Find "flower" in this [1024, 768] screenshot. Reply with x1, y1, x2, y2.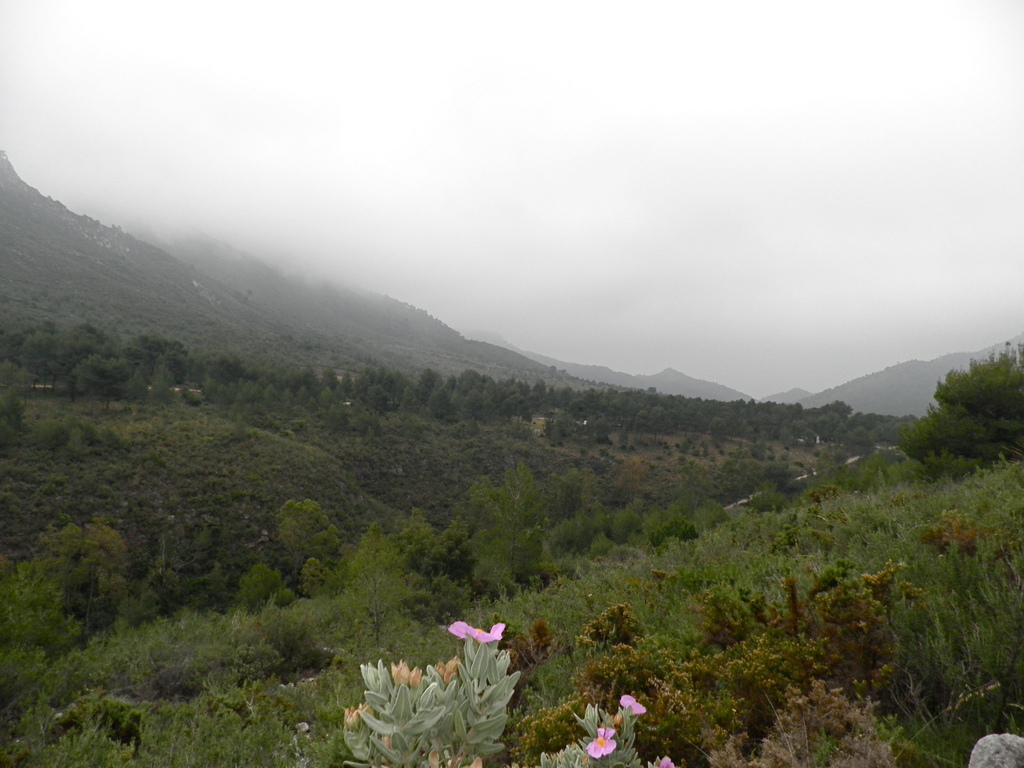
658, 755, 678, 767.
